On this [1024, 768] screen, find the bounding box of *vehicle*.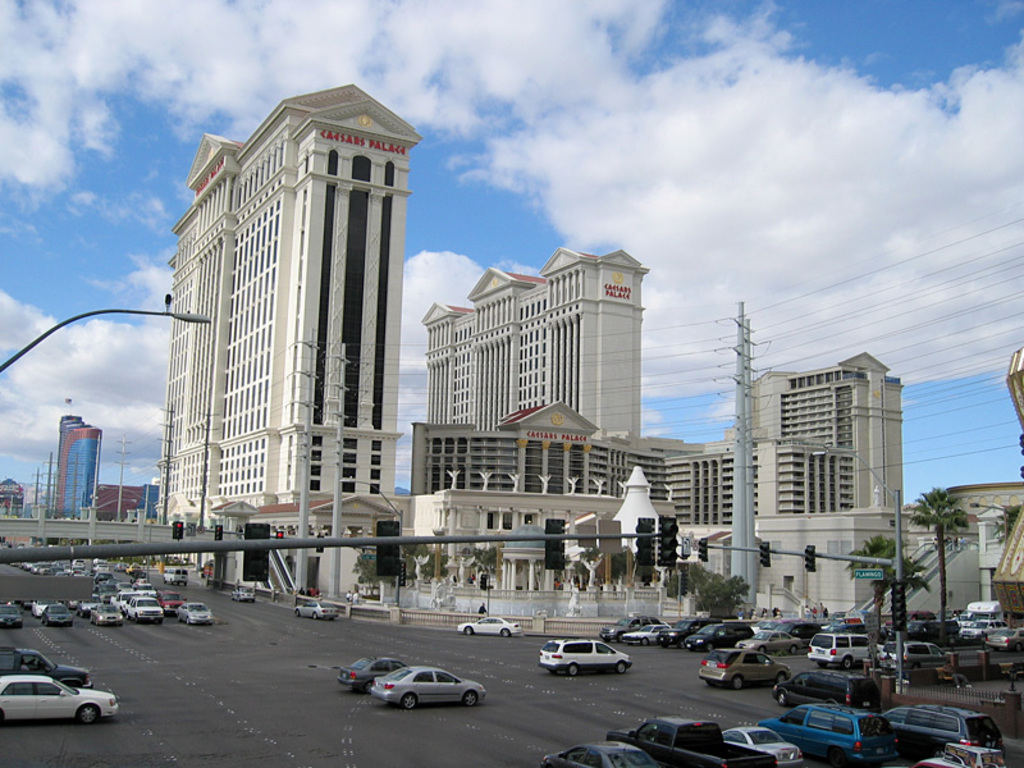
Bounding box: {"x1": 658, "y1": 614, "x2": 716, "y2": 644}.
